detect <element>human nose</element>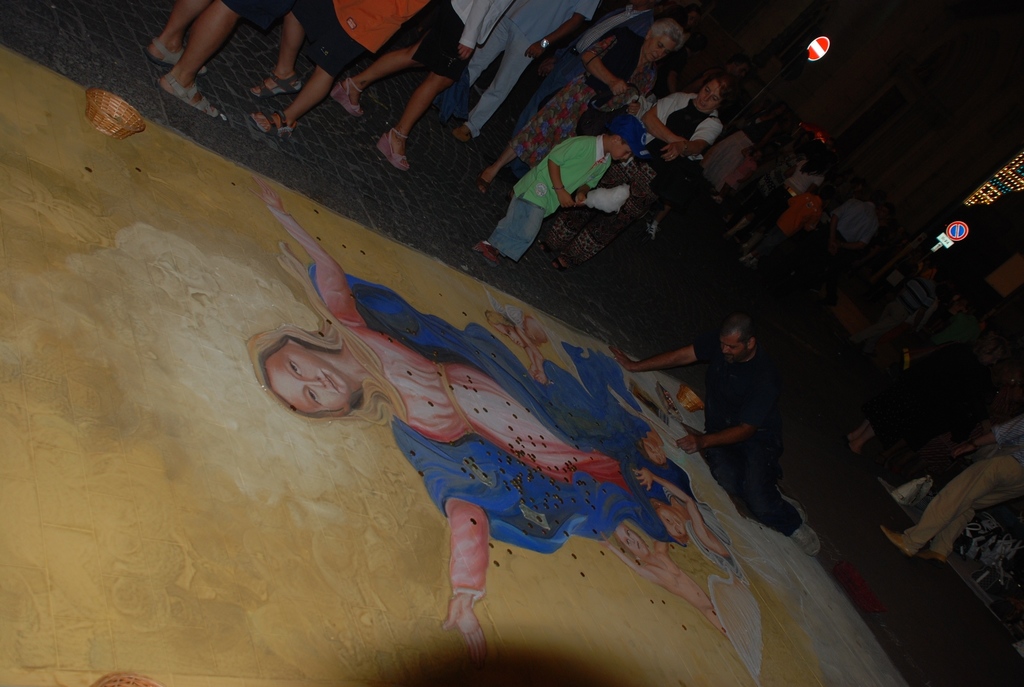
x1=723 y1=343 x2=731 y2=354
